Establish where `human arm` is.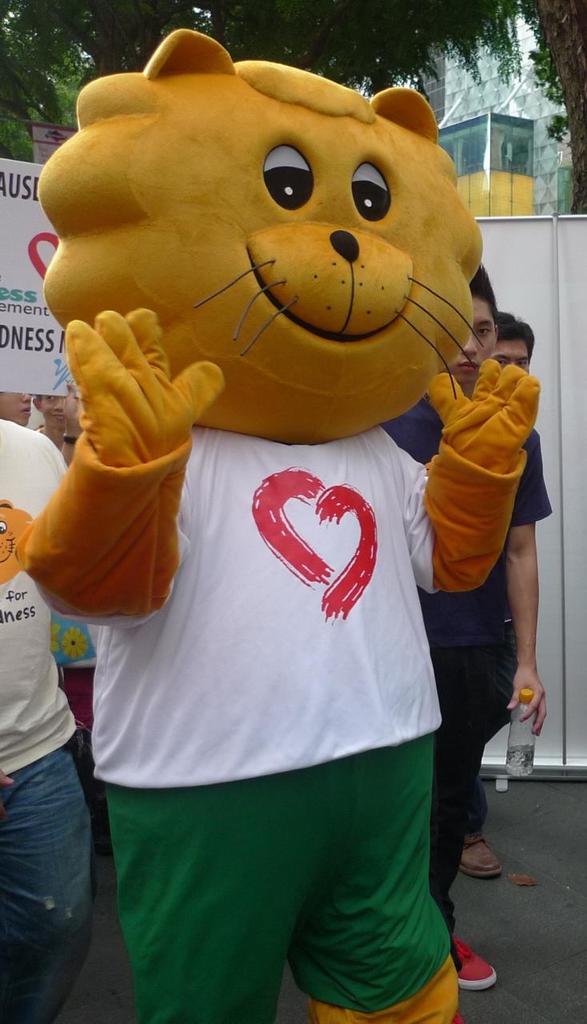
Established at x1=497, y1=417, x2=561, y2=748.
